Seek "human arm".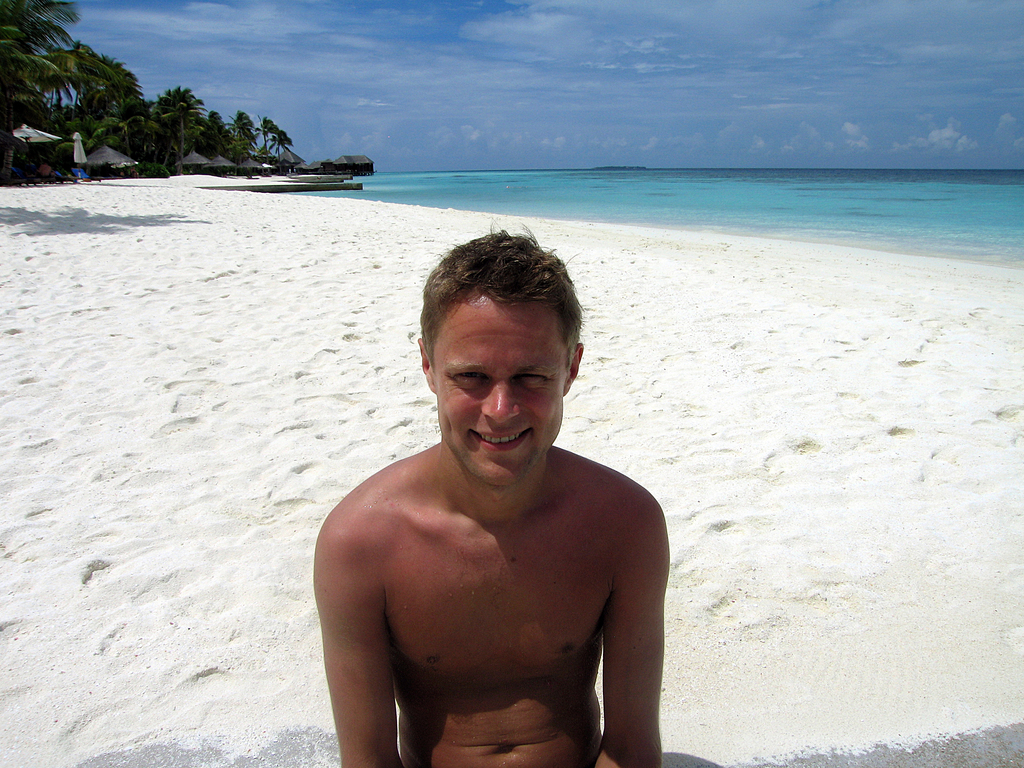
x1=312 y1=508 x2=404 y2=767.
